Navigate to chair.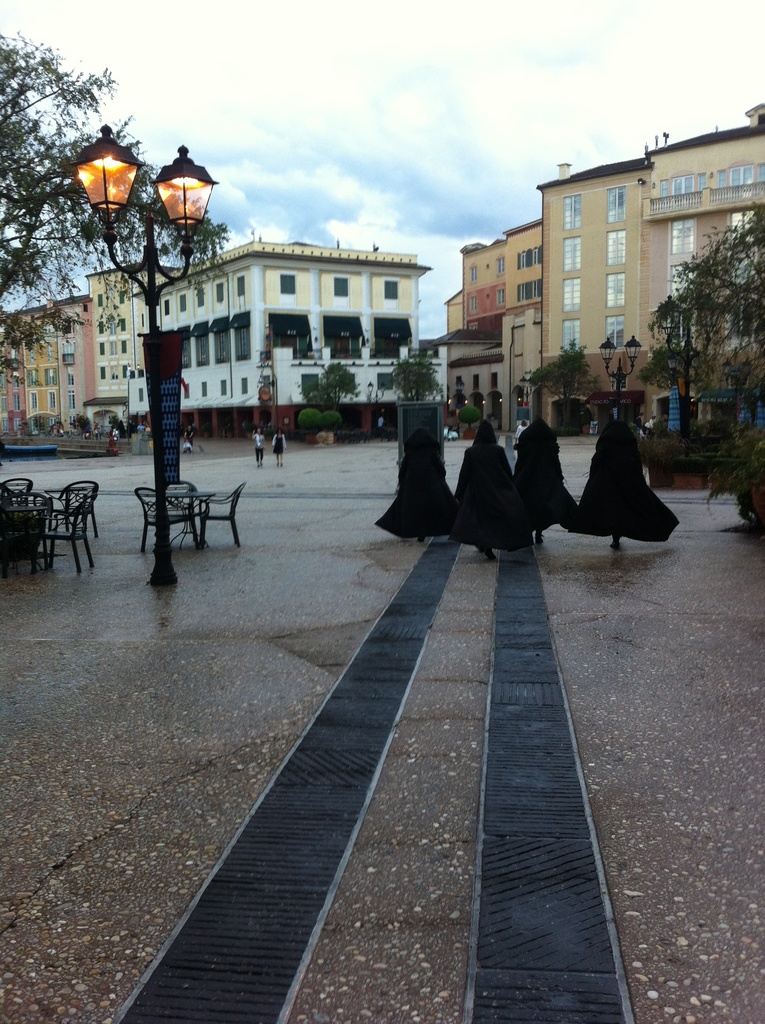
Navigation target: <region>37, 494, 99, 576</region>.
